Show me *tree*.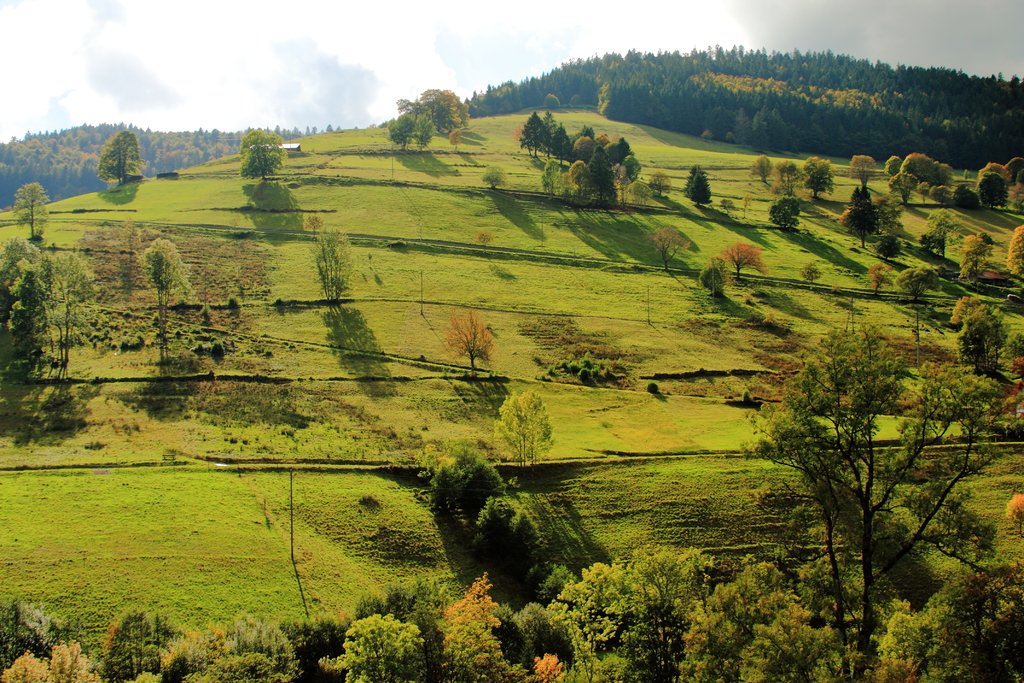
*tree* is here: box(641, 226, 688, 274).
